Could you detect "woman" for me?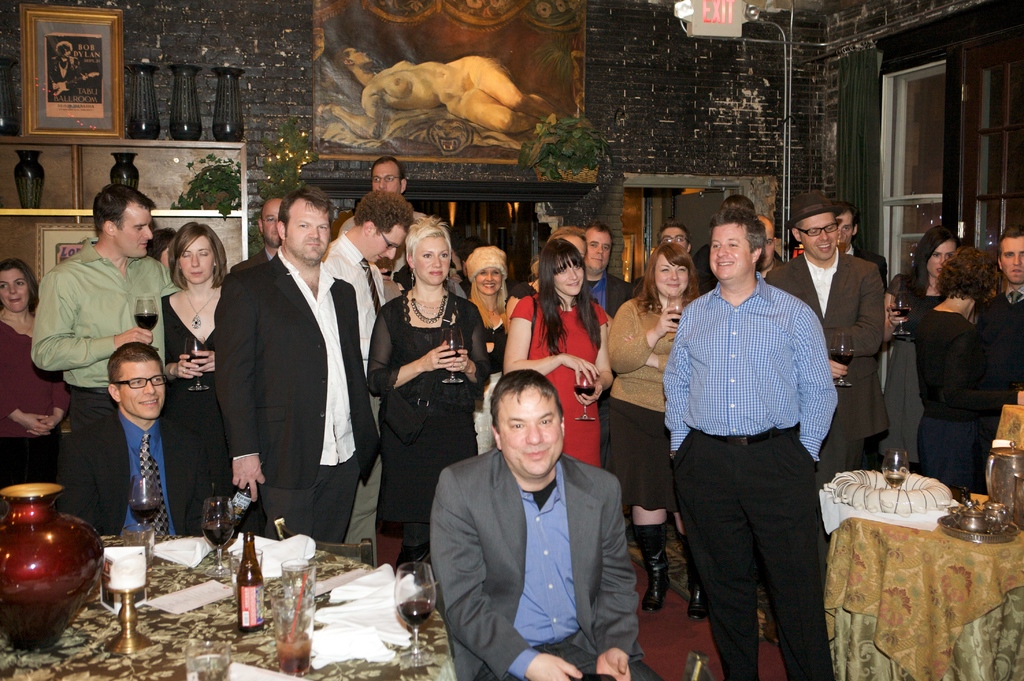
Detection result: (left=887, top=225, right=961, bottom=475).
